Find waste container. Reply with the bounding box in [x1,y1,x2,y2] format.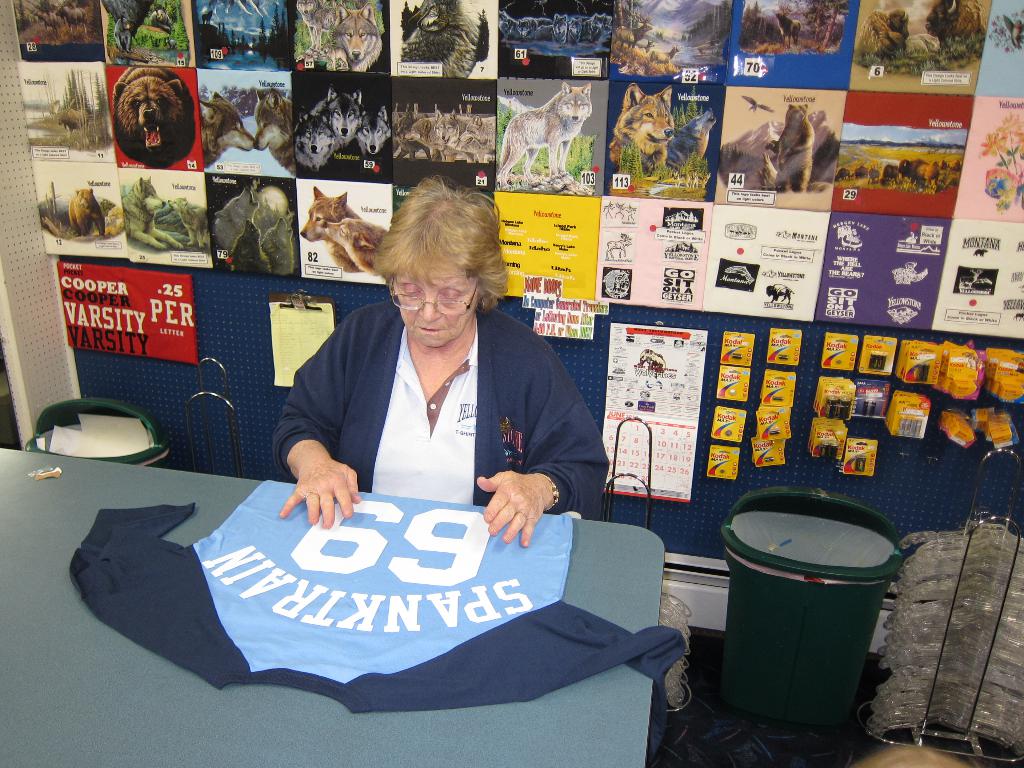
[22,395,192,476].
